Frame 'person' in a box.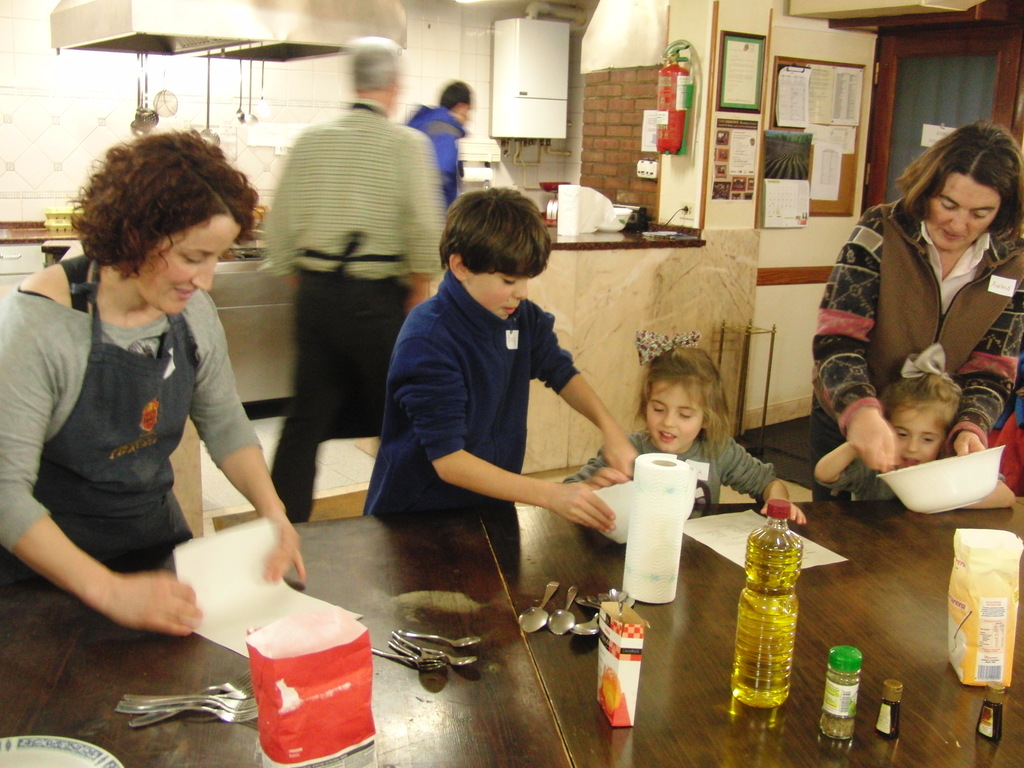
809 344 1006 518.
